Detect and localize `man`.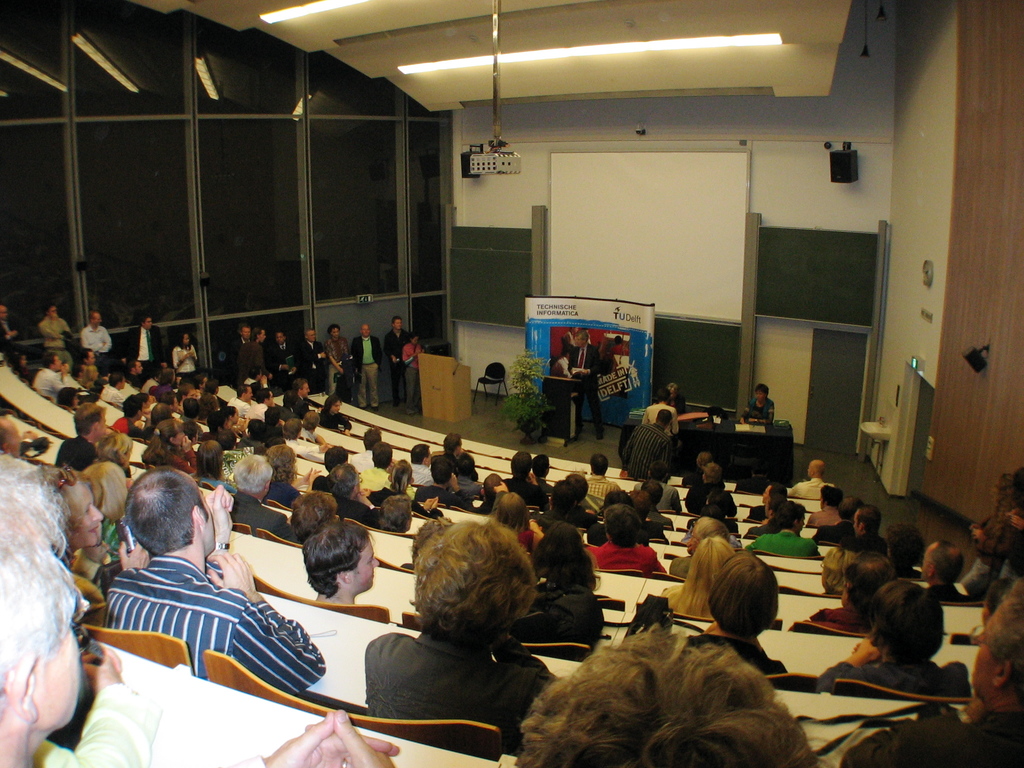
Localized at {"left": 77, "top": 344, "right": 97, "bottom": 389}.
